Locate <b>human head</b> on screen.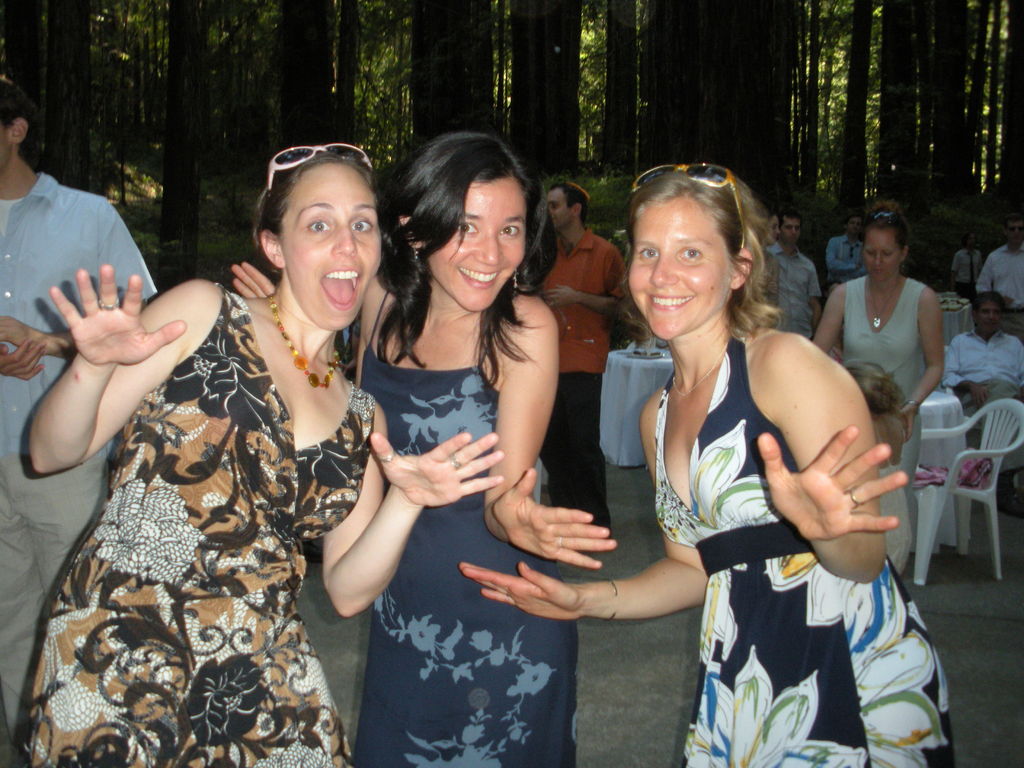
On screen at detection(866, 209, 906, 283).
